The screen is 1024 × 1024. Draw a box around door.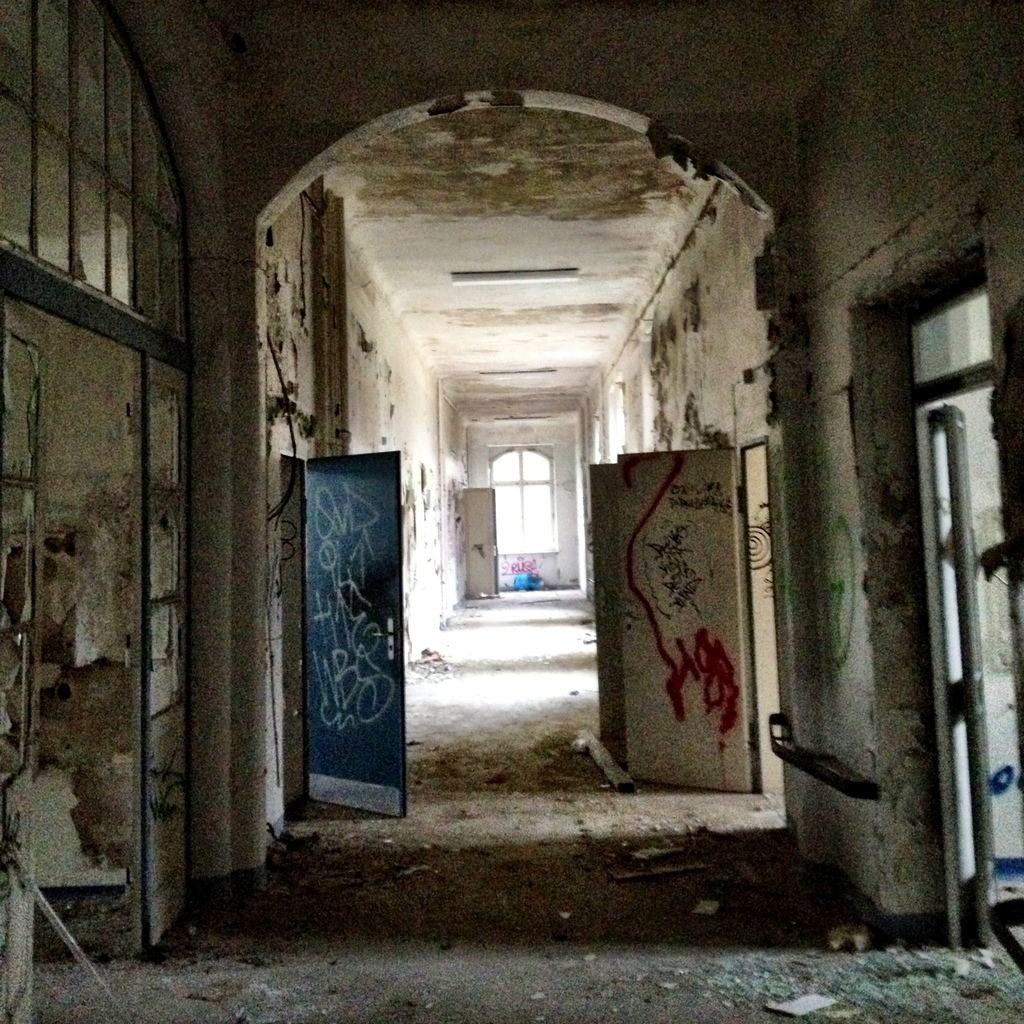
625/436/753/783.
